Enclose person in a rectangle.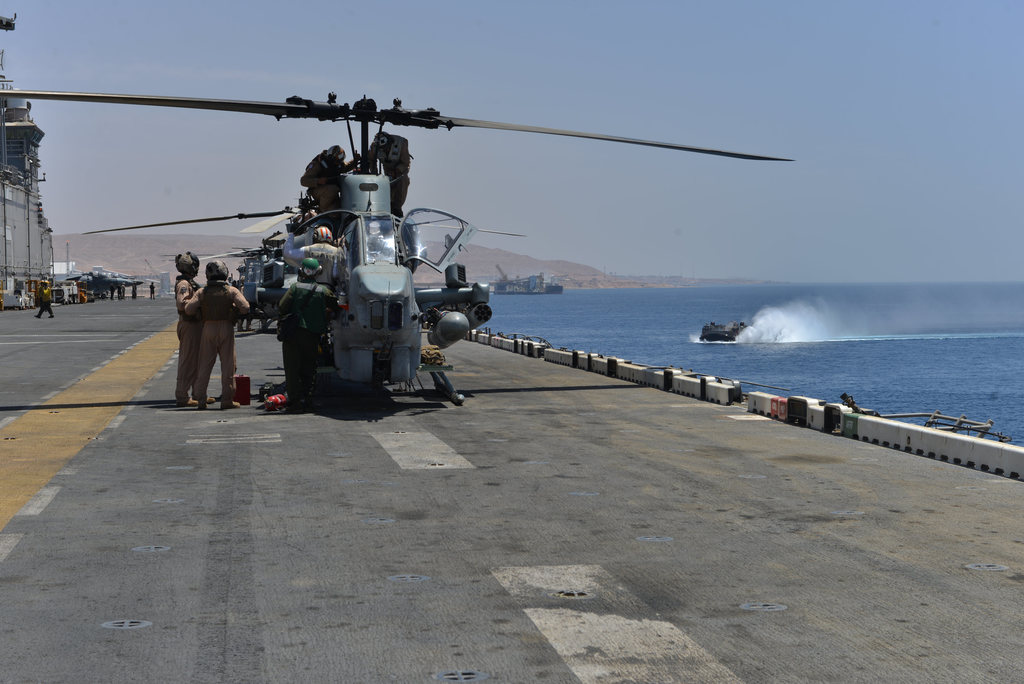
[x1=118, y1=279, x2=124, y2=297].
